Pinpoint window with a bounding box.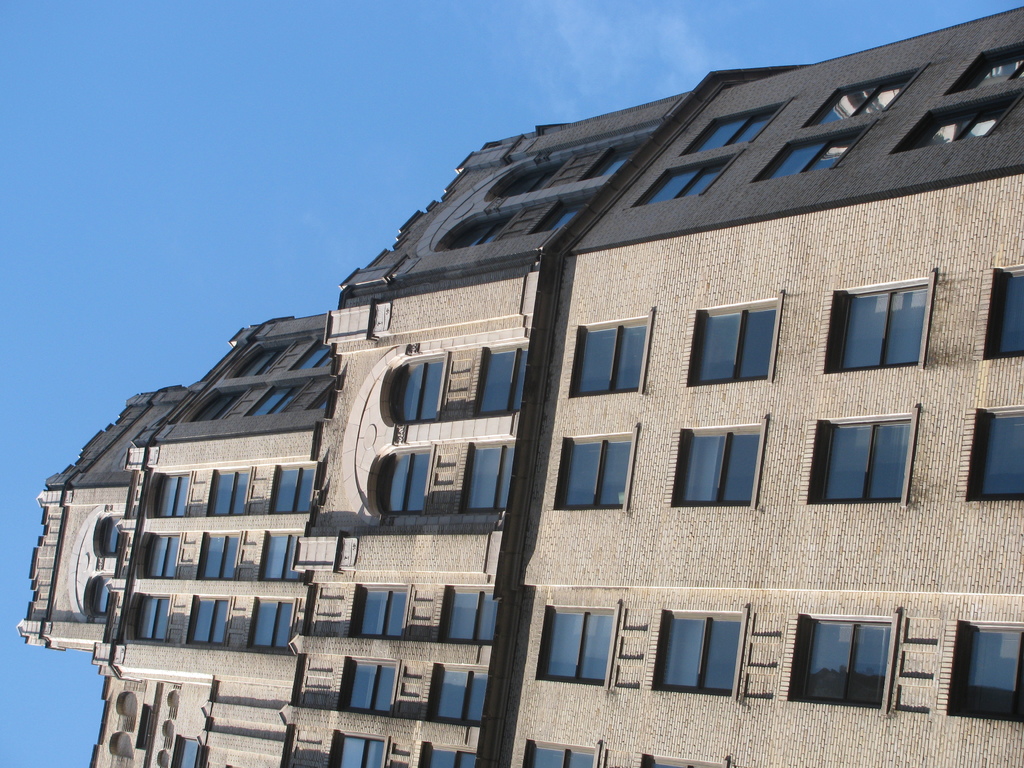
box=[259, 384, 300, 413].
